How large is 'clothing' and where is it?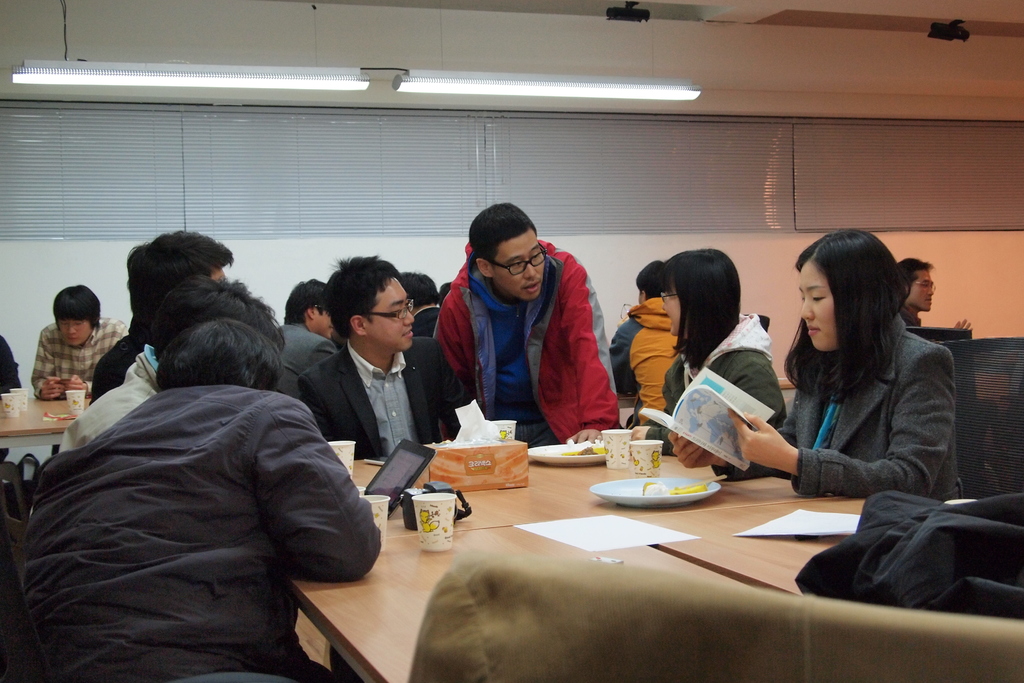
Bounding box: [left=793, top=494, right=1023, bottom=614].
